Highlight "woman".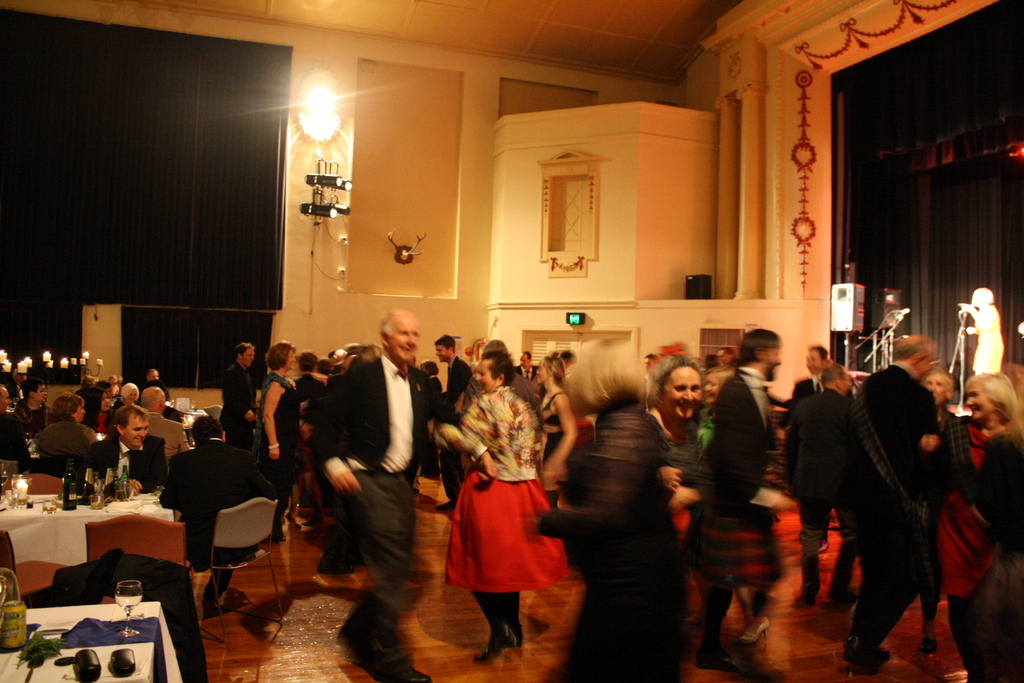
Highlighted region: locate(419, 360, 439, 393).
